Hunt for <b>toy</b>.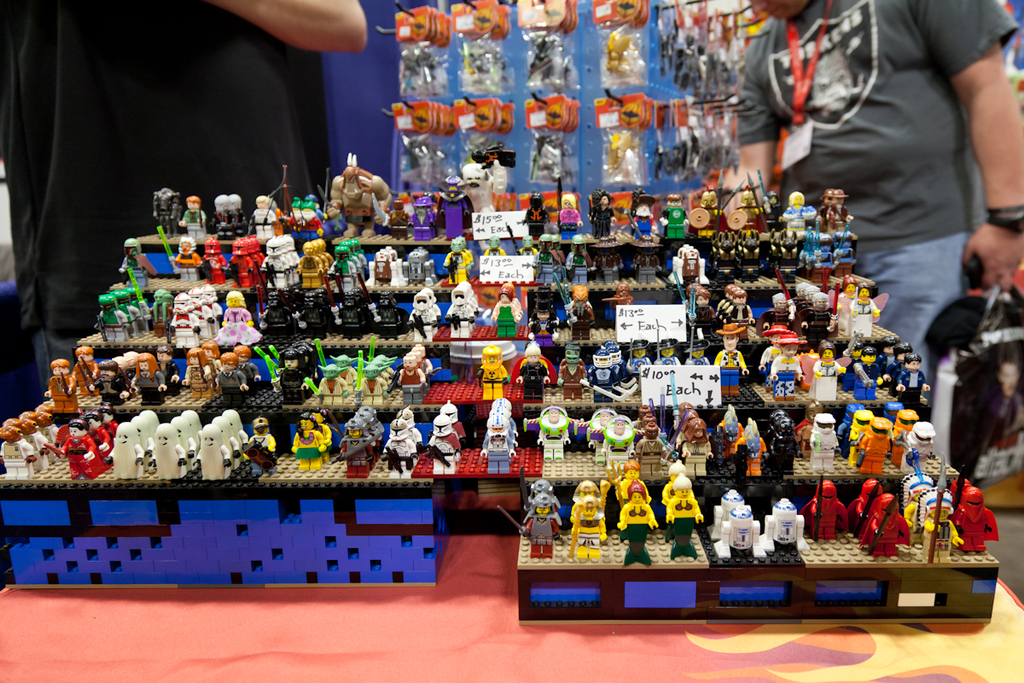
Hunted down at {"x1": 94, "y1": 294, "x2": 128, "y2": 346}.
